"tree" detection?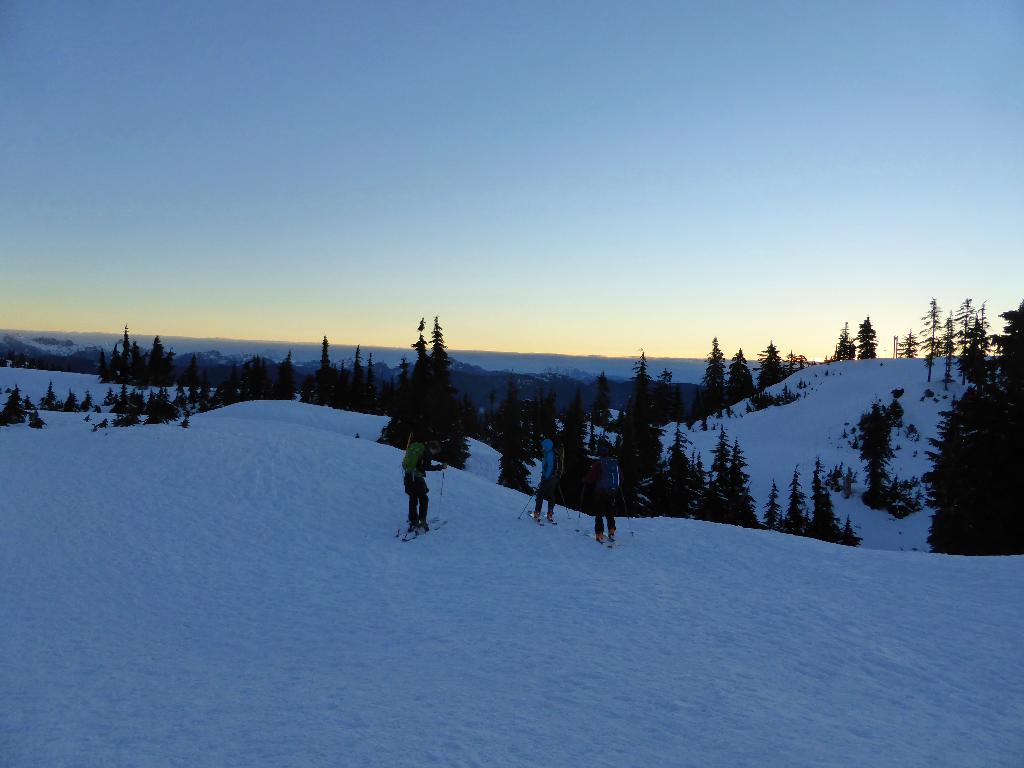
detection(698, 333, 730, 416)
